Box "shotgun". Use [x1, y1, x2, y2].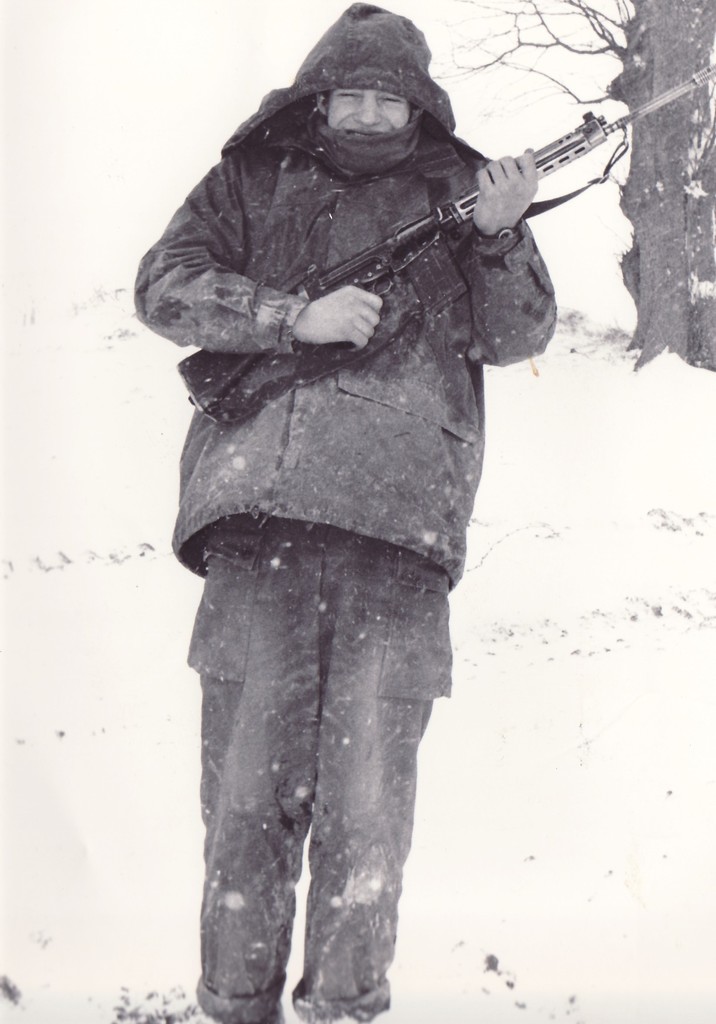
[179, 61, 715, 422].
